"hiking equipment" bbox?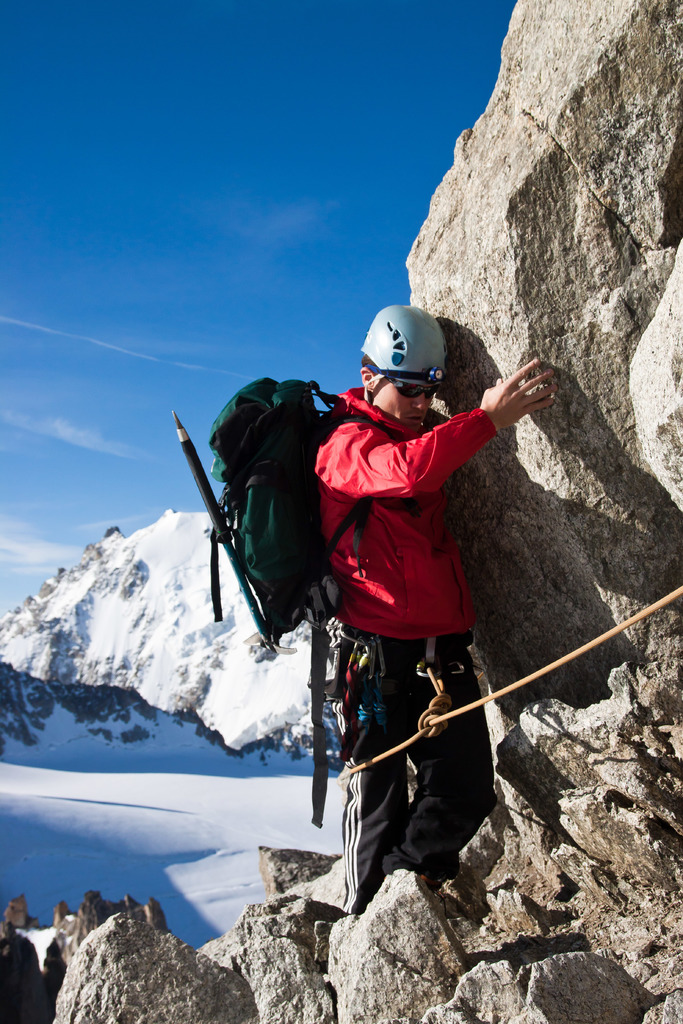
311:618:472:729
